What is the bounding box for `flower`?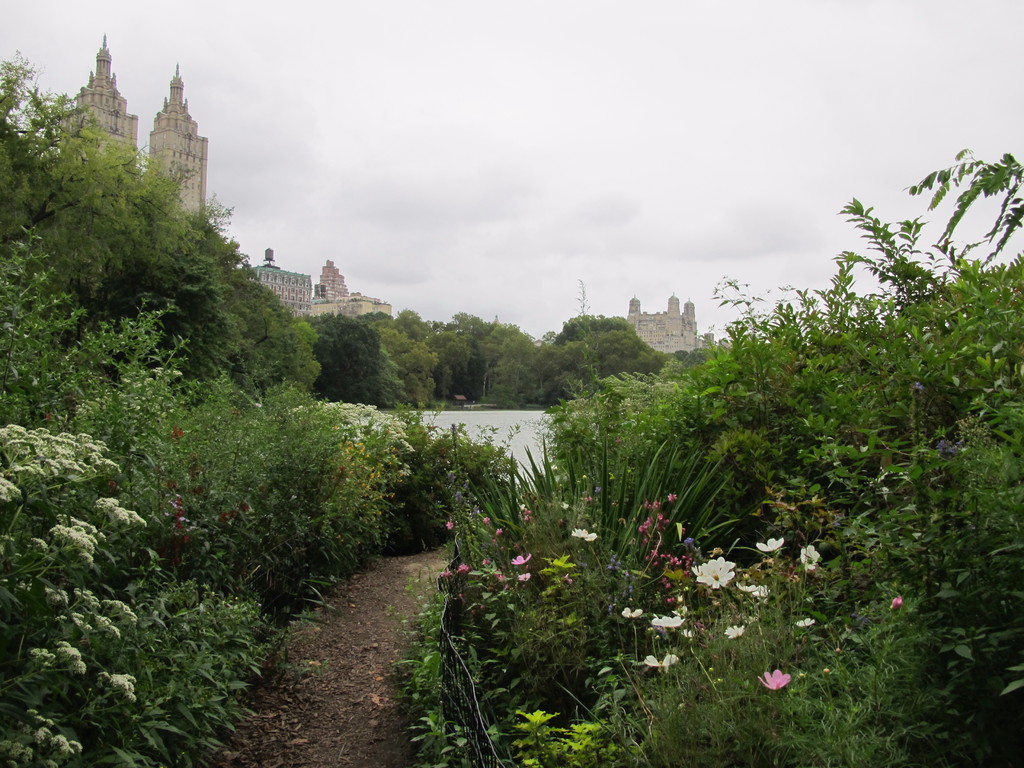
box(649, 611, 679, 625).
